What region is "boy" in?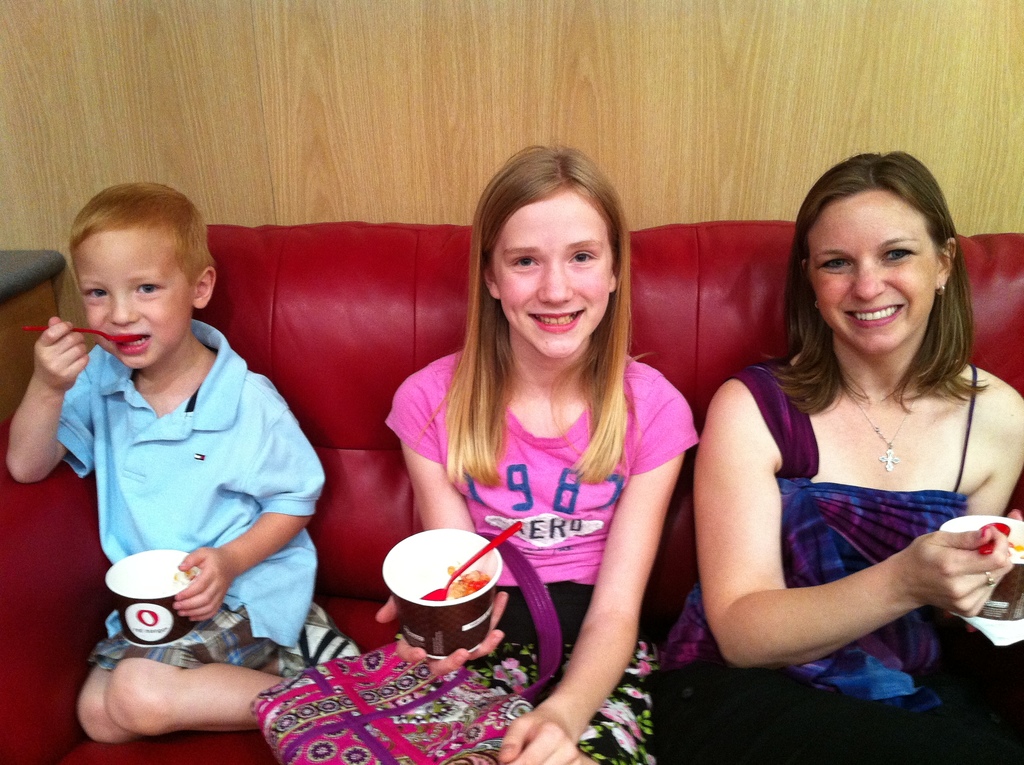
21:192:321:724.
